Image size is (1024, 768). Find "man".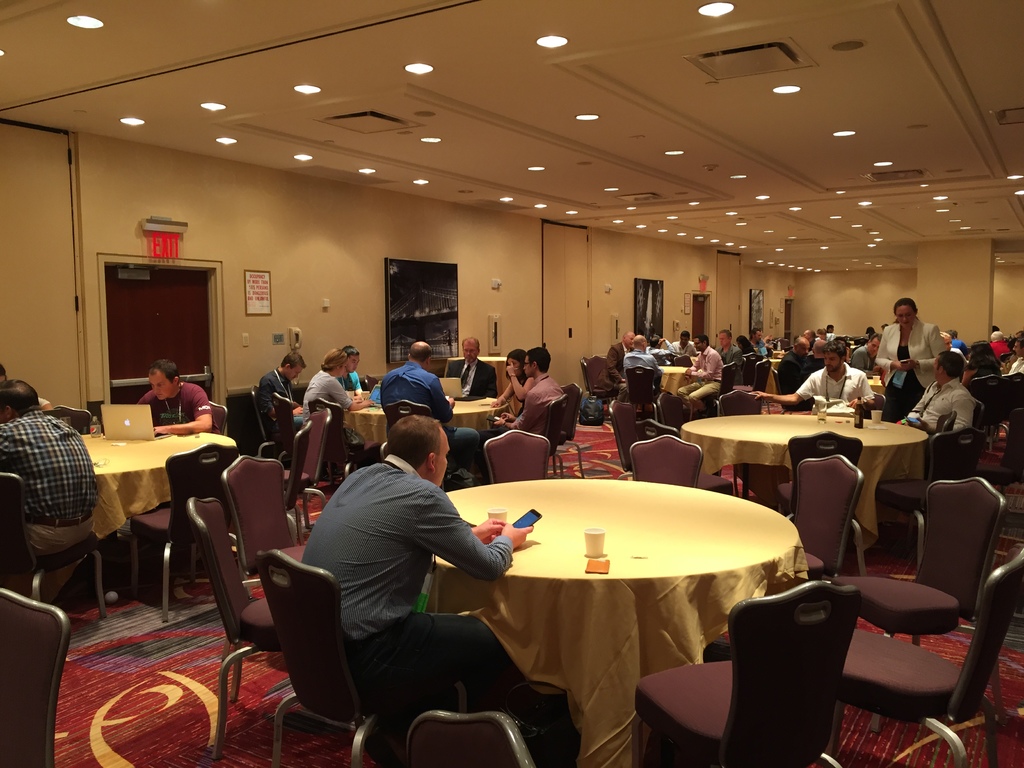
rect(300, 411, 575, 763).
